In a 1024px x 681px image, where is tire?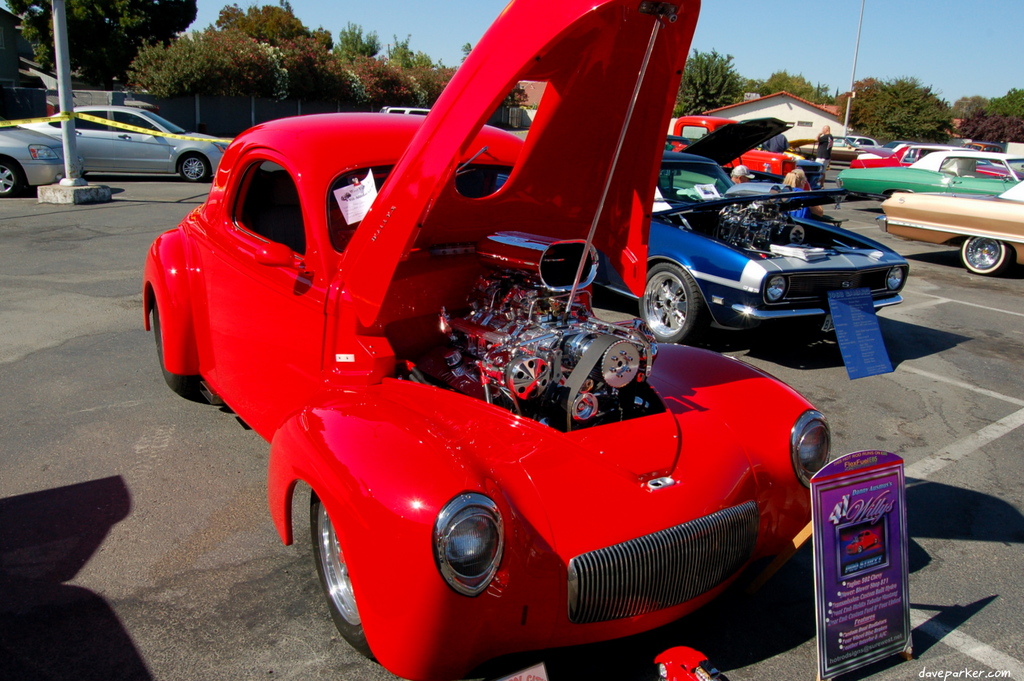
pyautogui.locateOnScreen(180, 154, 205, 180).
